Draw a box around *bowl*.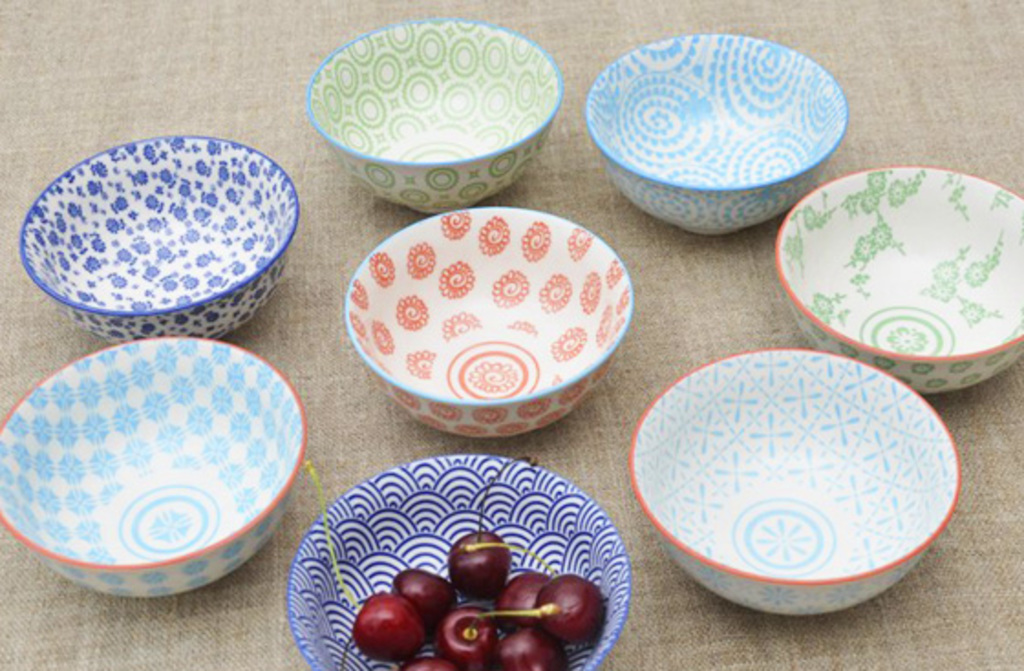
583,33,847,238.
